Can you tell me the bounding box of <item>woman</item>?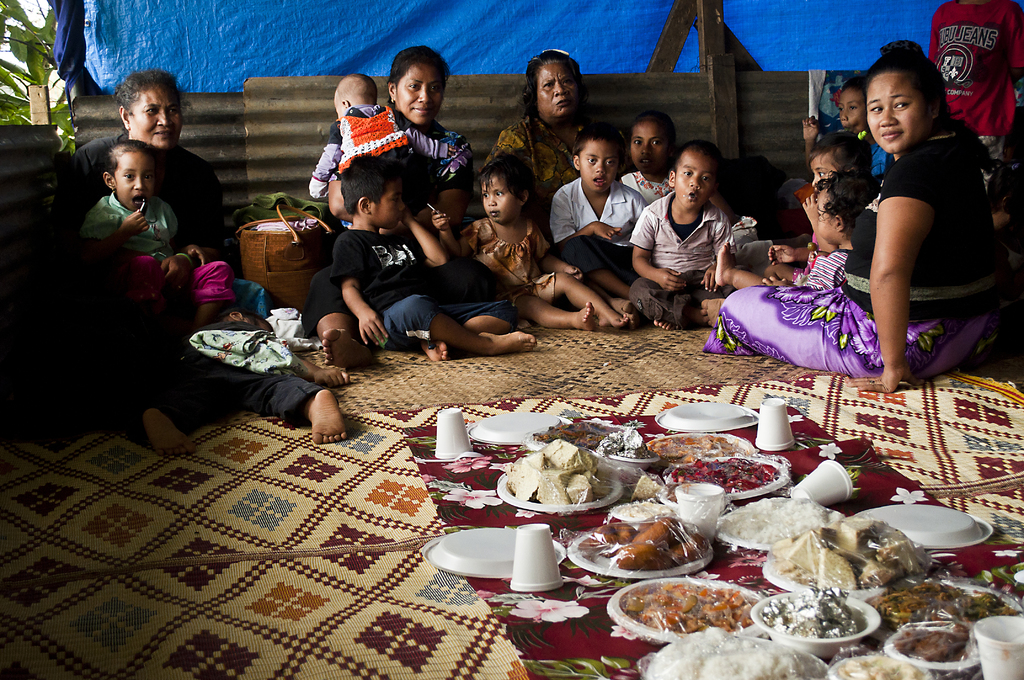
x1=486, y1=49, x2=609, y2=238.
